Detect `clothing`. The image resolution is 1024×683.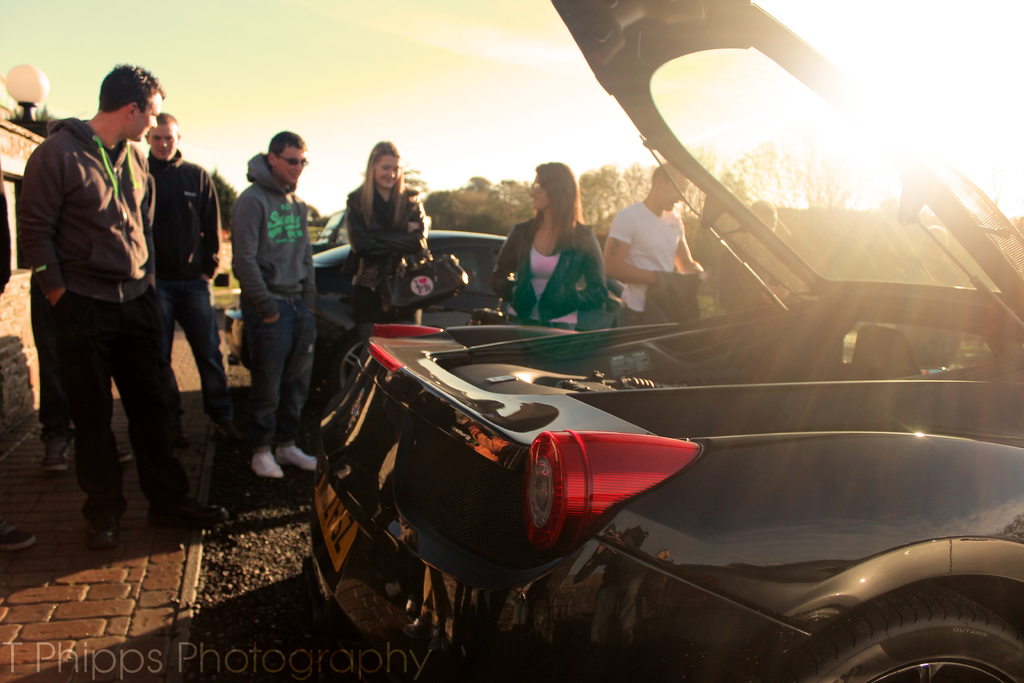
{"x1": 148, "y1": 144, "x2": 232, "y2": 436}.
